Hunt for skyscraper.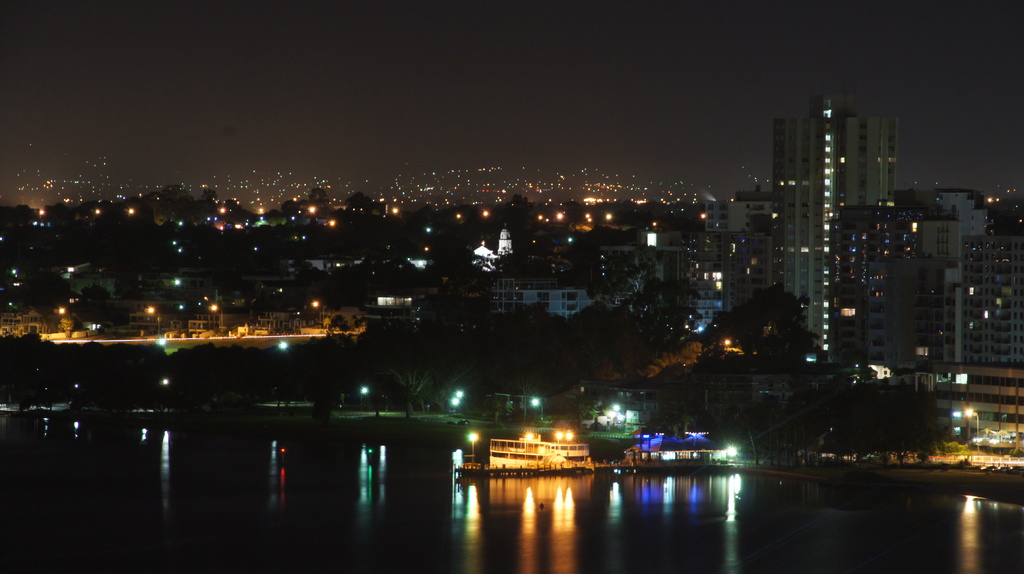
Hunted down at <region>770, 99, 899, 364</region>.
